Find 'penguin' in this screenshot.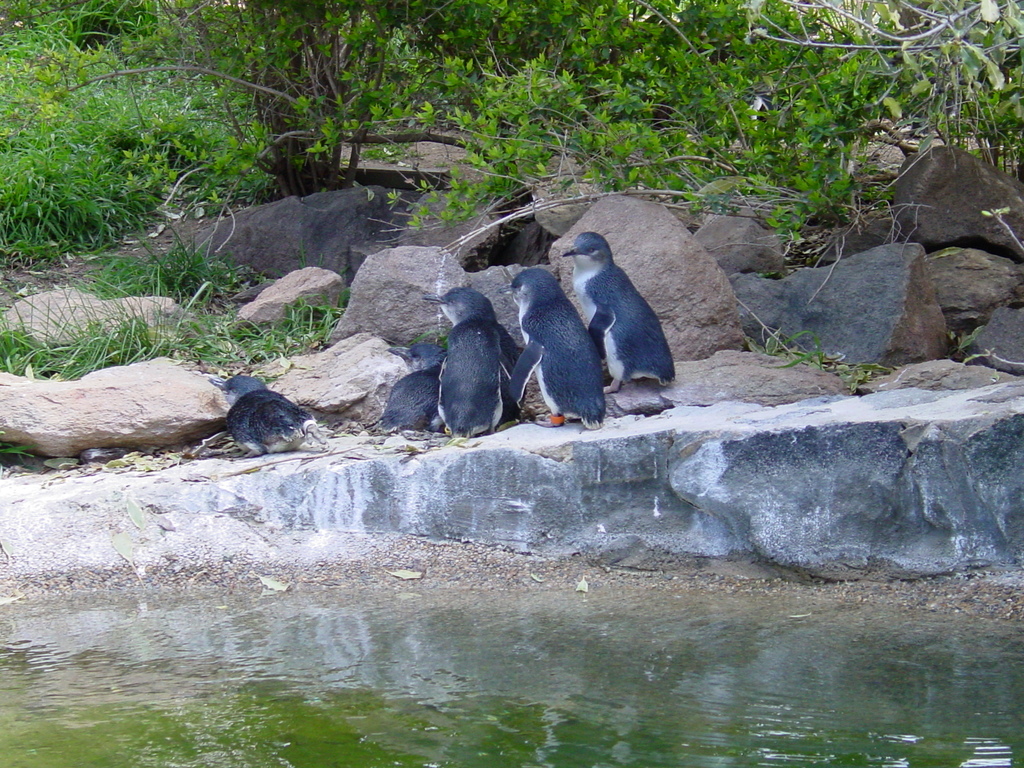
The bounding box for 'penguin' is <bbox>430, 287, 521, 439</bbox>.
